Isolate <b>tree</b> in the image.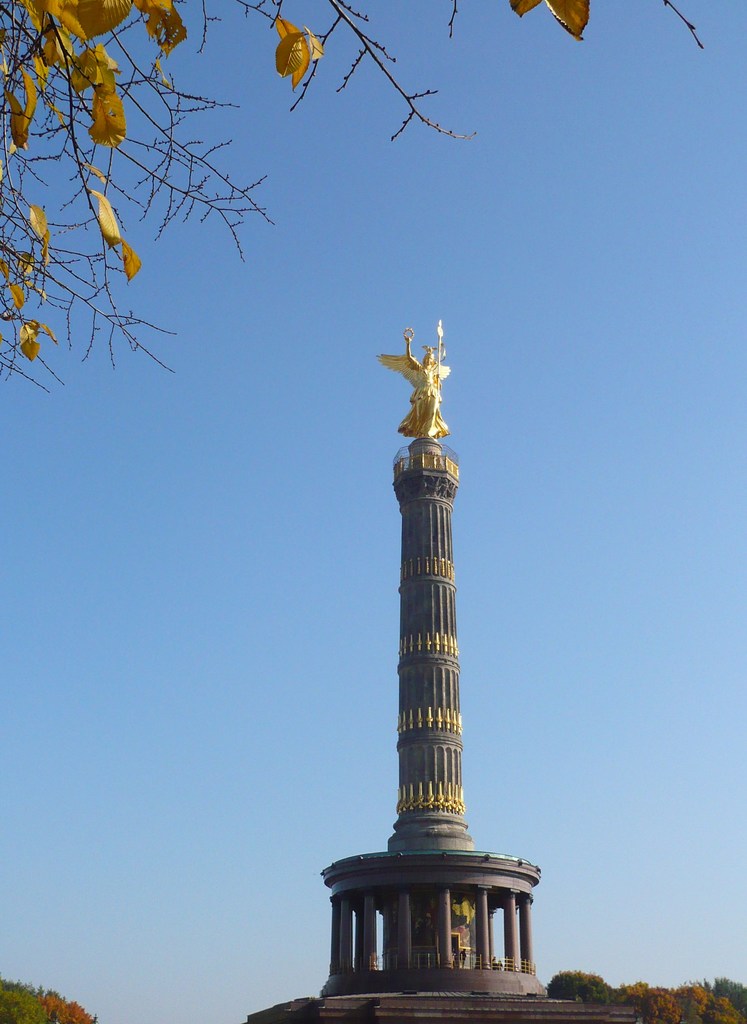
Isolated region: <region>0, 986, 54, 1023</region>.
